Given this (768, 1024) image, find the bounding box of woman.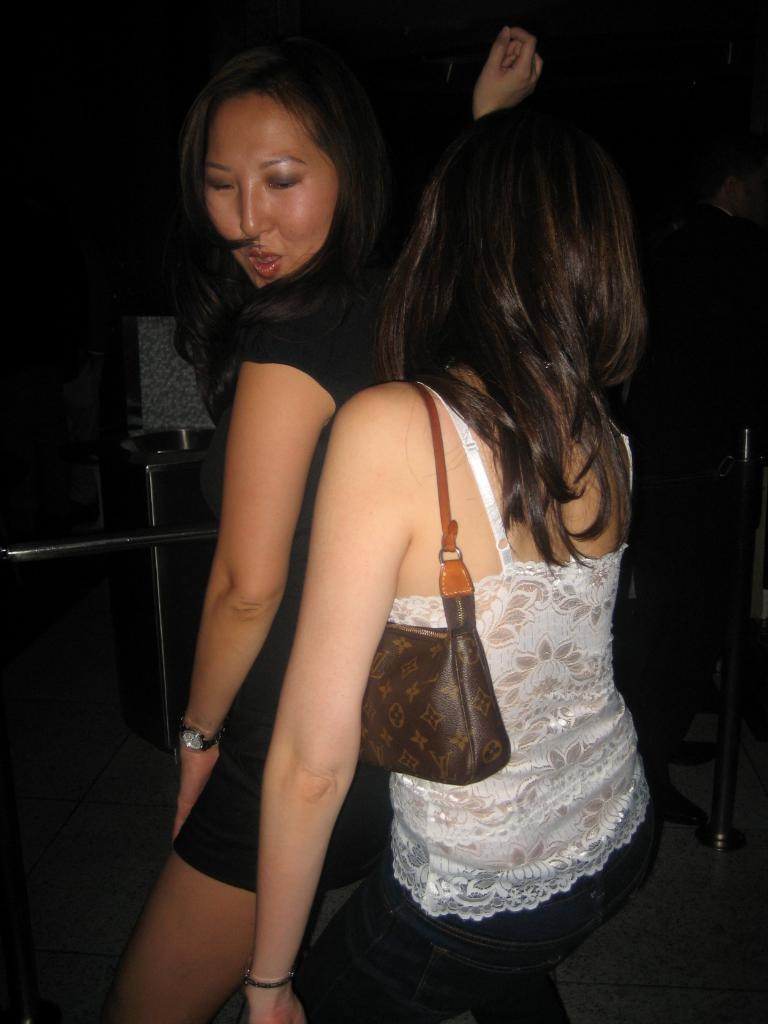
{"left": 98, "top": 34, "right": 450, "bottom": 1023}.
